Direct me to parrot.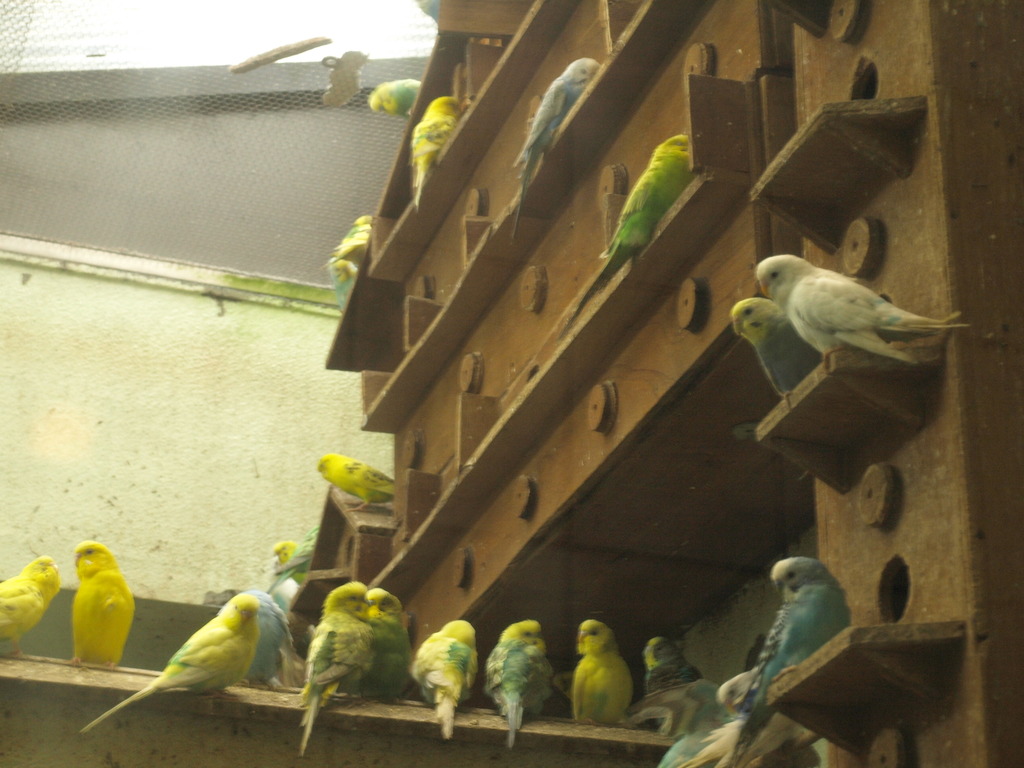
Direction: box(739, 549, 856, 744).
